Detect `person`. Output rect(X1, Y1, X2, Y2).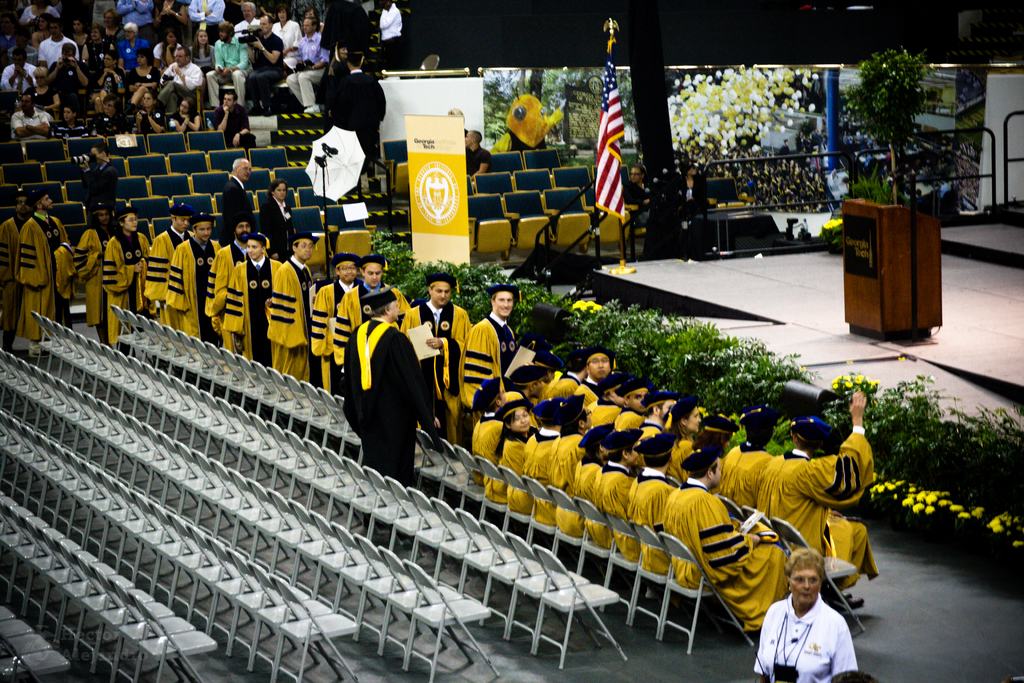
rect(440, 104, 467, 142).
